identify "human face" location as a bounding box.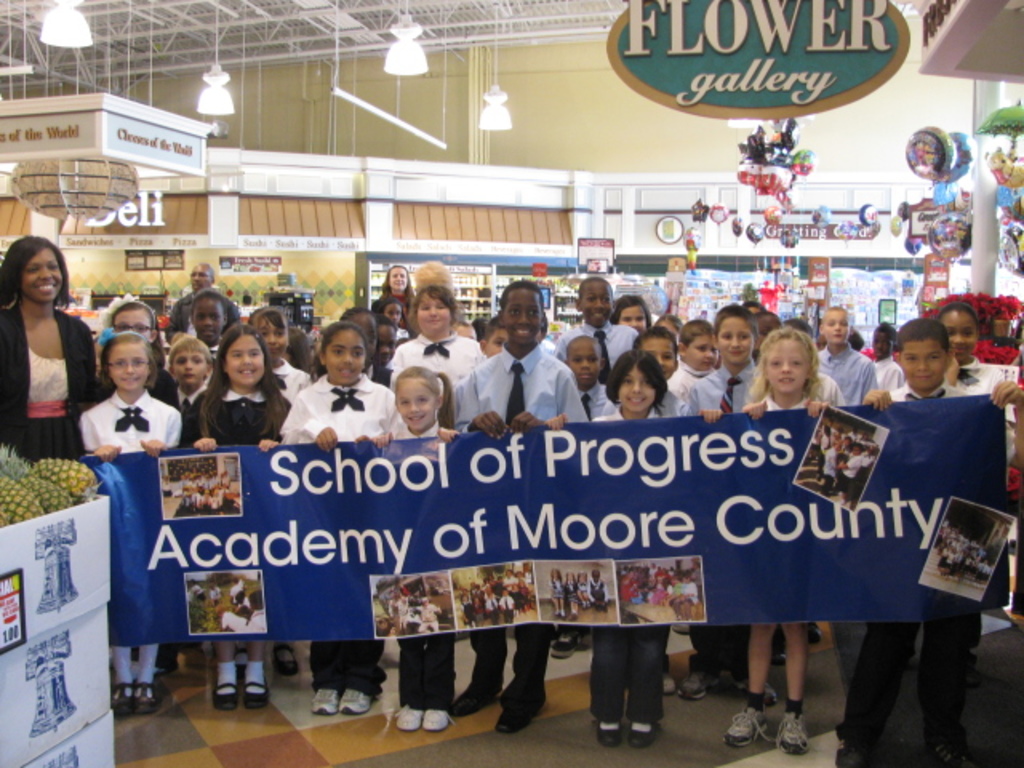
[x1=765, y1=341, x2=808, y2=389].
